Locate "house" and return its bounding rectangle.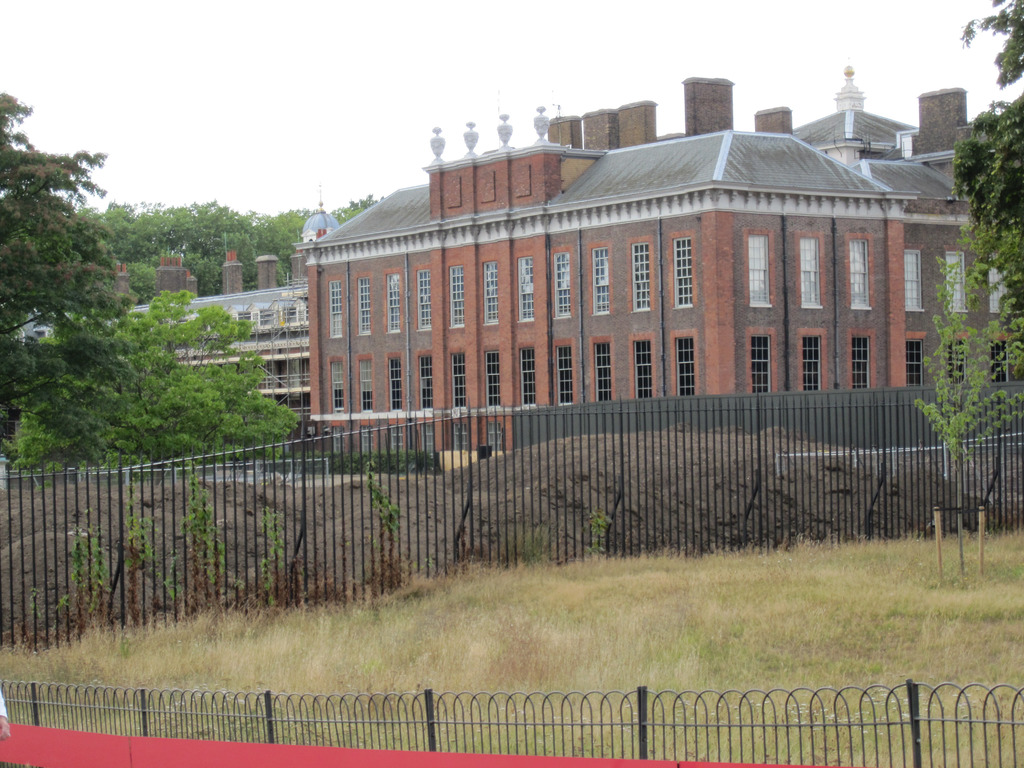
l=299, t=95, r=976, b=479.
